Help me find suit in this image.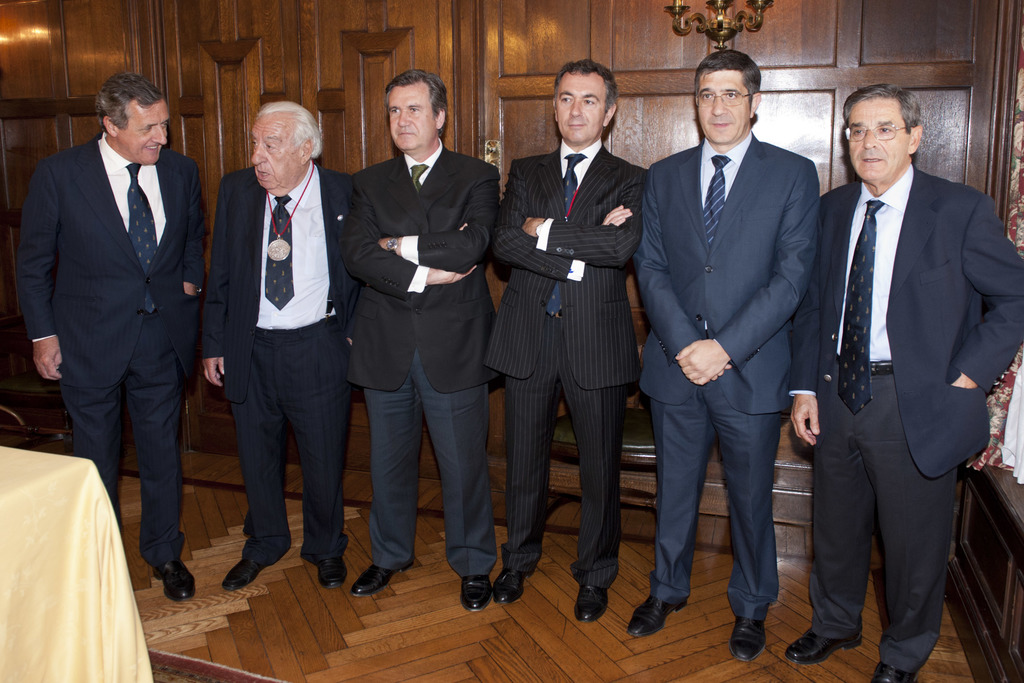
Found it: rect(31, 57, 202, 616).
